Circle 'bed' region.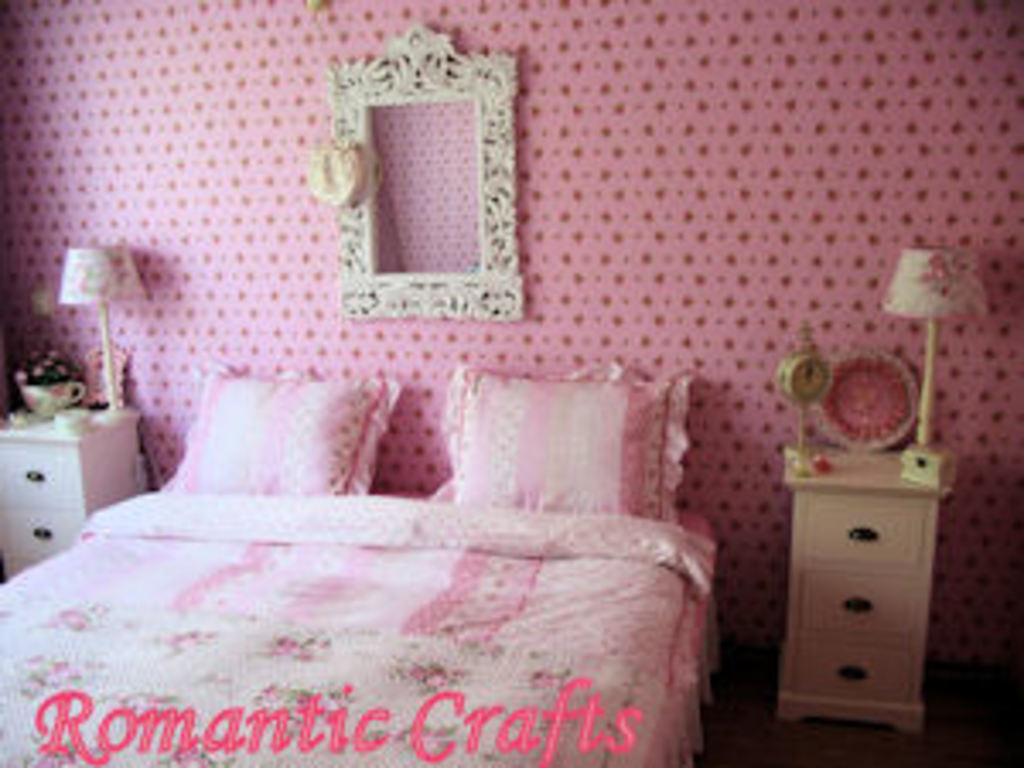
Region: <bbox>0, 311, 734, 767</bbox>.
